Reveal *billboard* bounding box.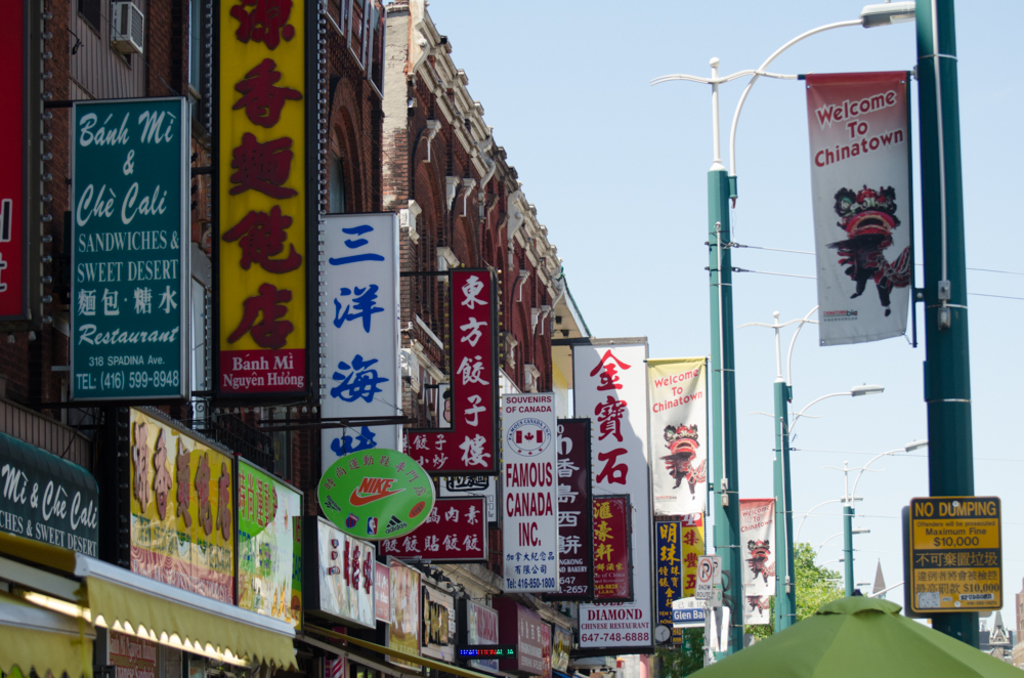
Revealed: {"x1": 76, "y1": 96, "x2": 180, "y2": 393}.
